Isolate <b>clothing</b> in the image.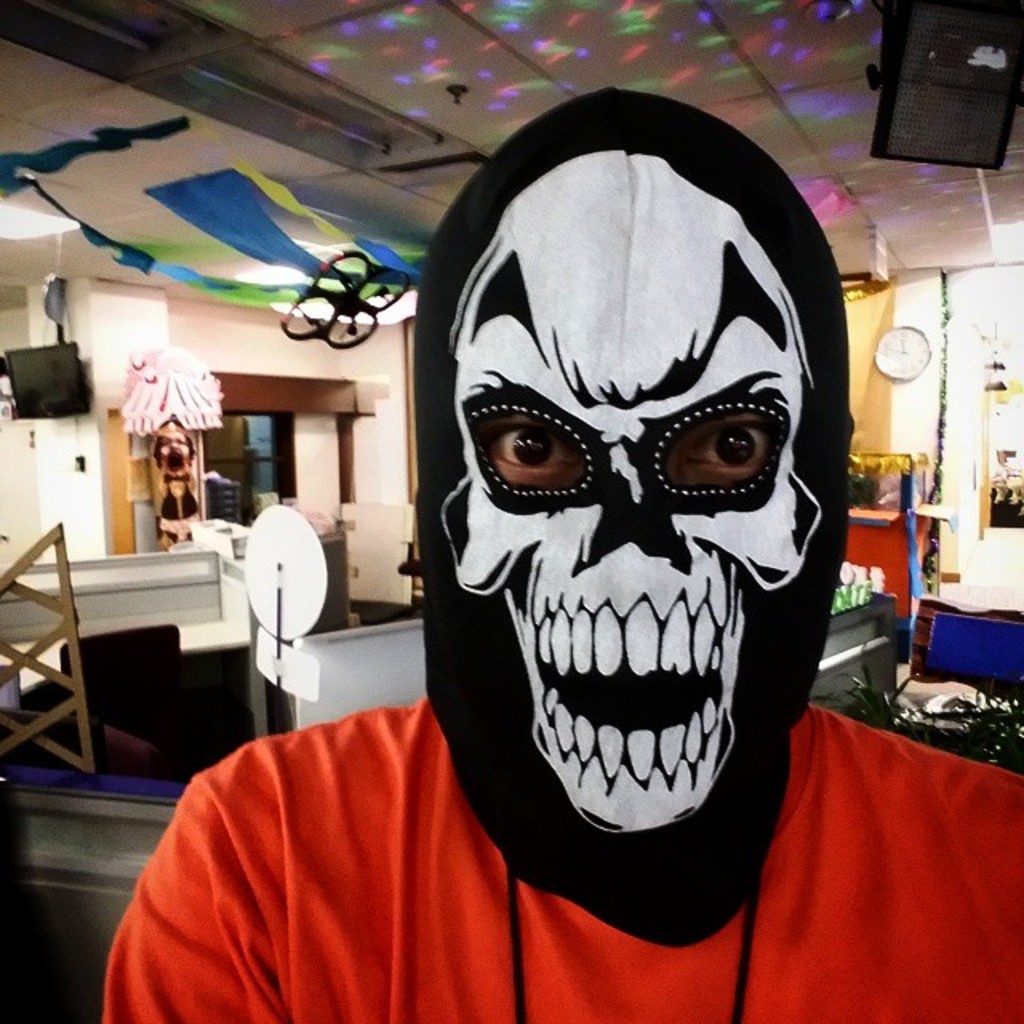
Isolated region: locate(99, 77, 1022, 1022).
